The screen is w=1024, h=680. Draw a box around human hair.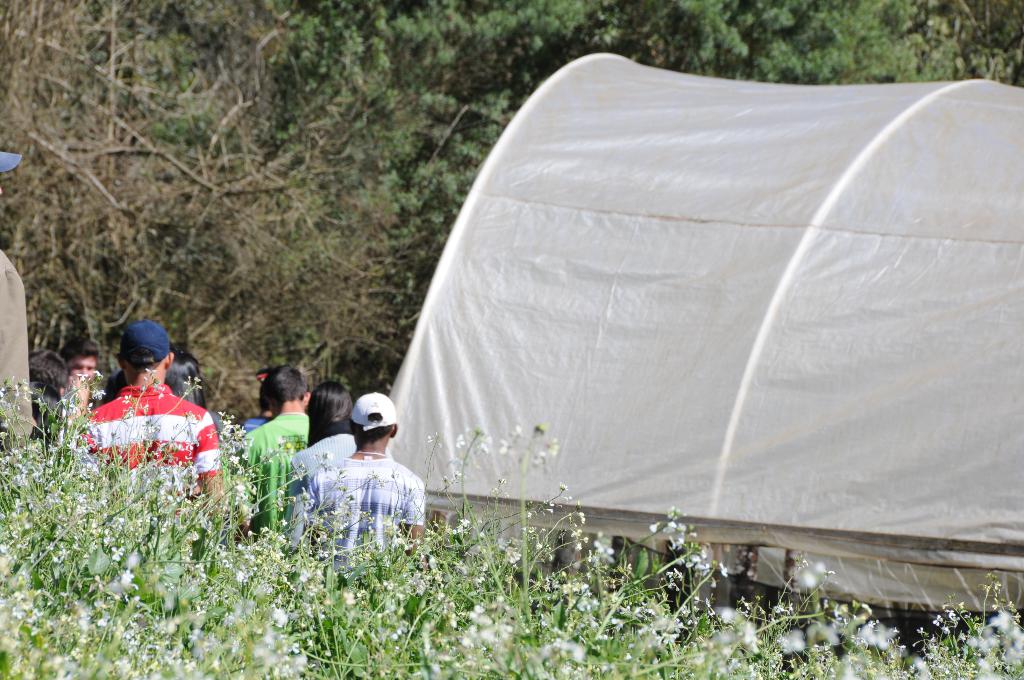
259, 359, 305, 405.
